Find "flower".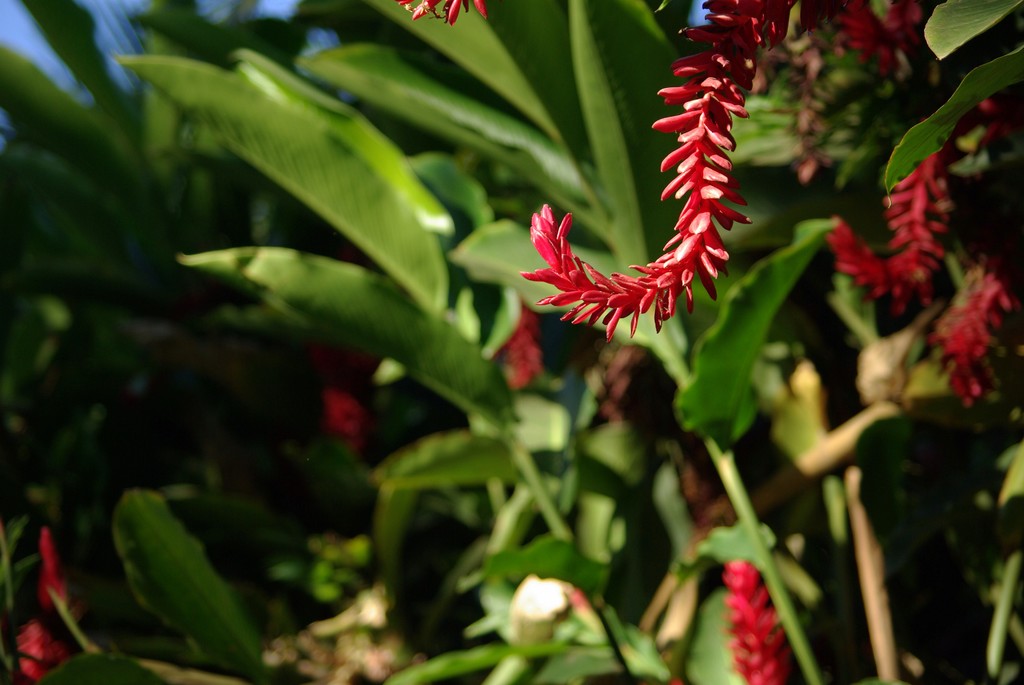
[x1=715, y1=555, x2=794, y2=684].
